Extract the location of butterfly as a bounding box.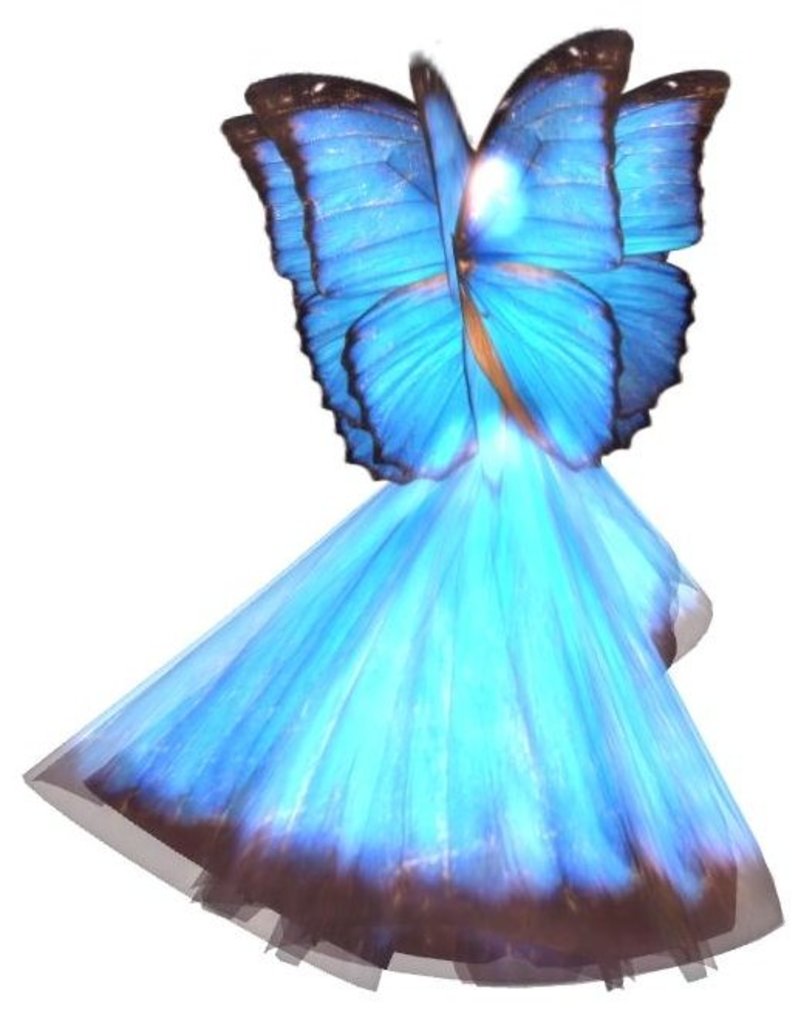
locate(452, 19, 738, 472).
